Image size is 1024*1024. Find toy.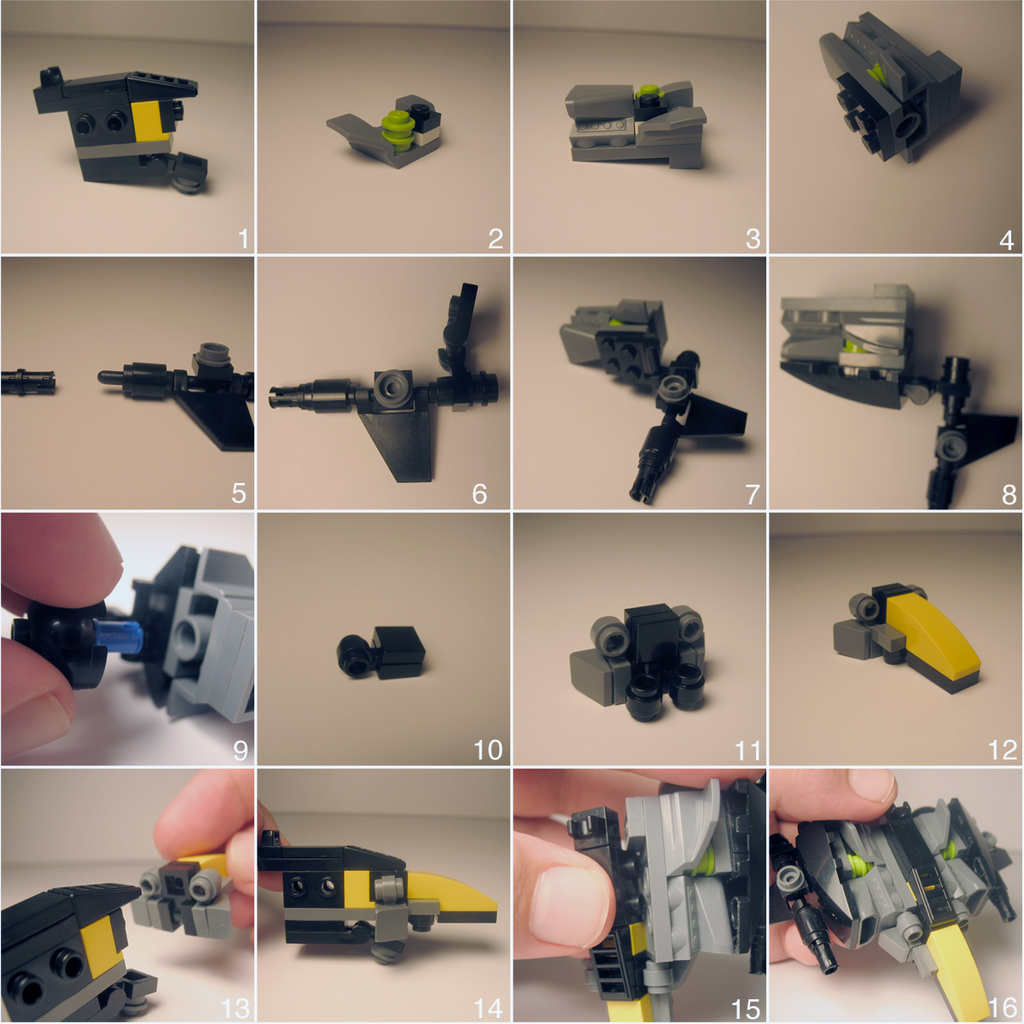
pyautogui.locateOnScreen(559, 81, 711, 169).
